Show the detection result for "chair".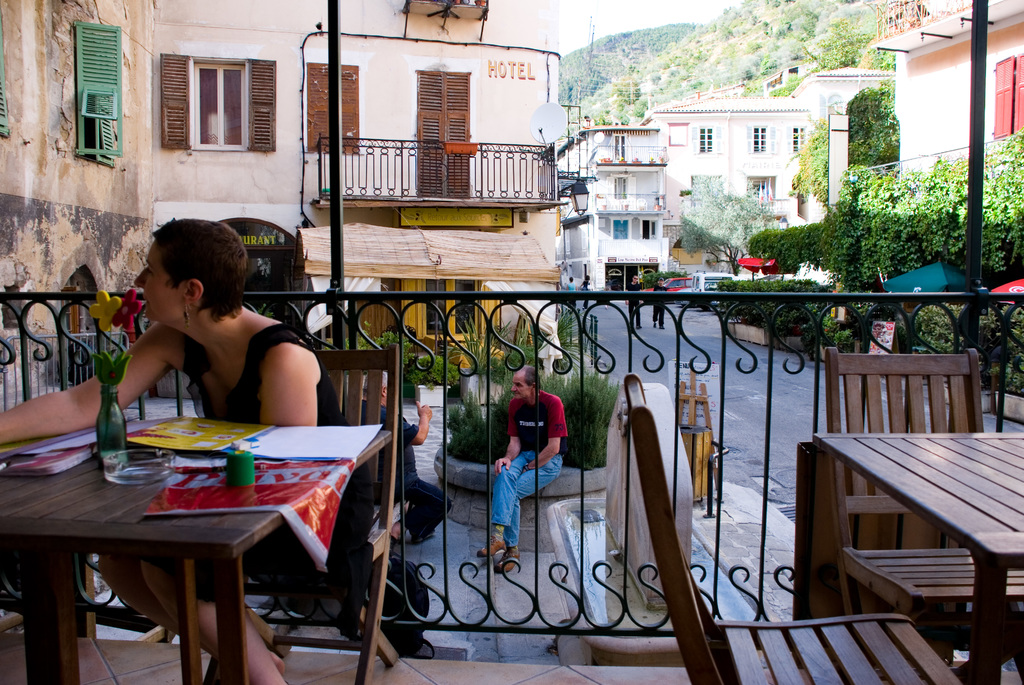
<bbox>624, 375, 972, 684</bbox>.
